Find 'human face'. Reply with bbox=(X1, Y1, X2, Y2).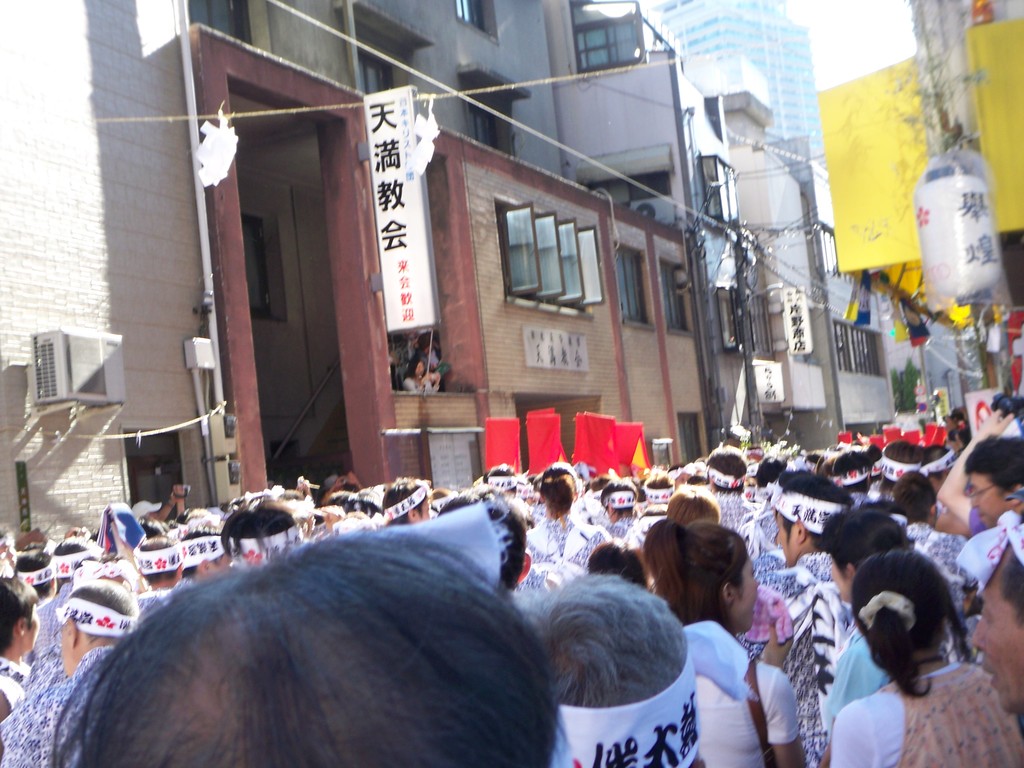
bbox=(731, 552, 760, 634).
